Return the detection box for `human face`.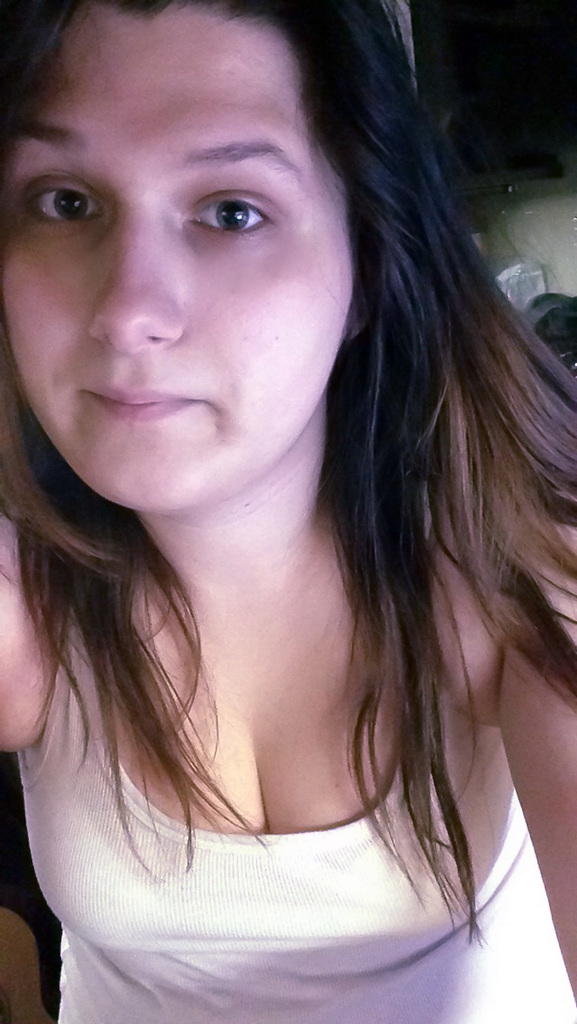
pyautogui.locateOnScreen(0, 10, 348, 504).
